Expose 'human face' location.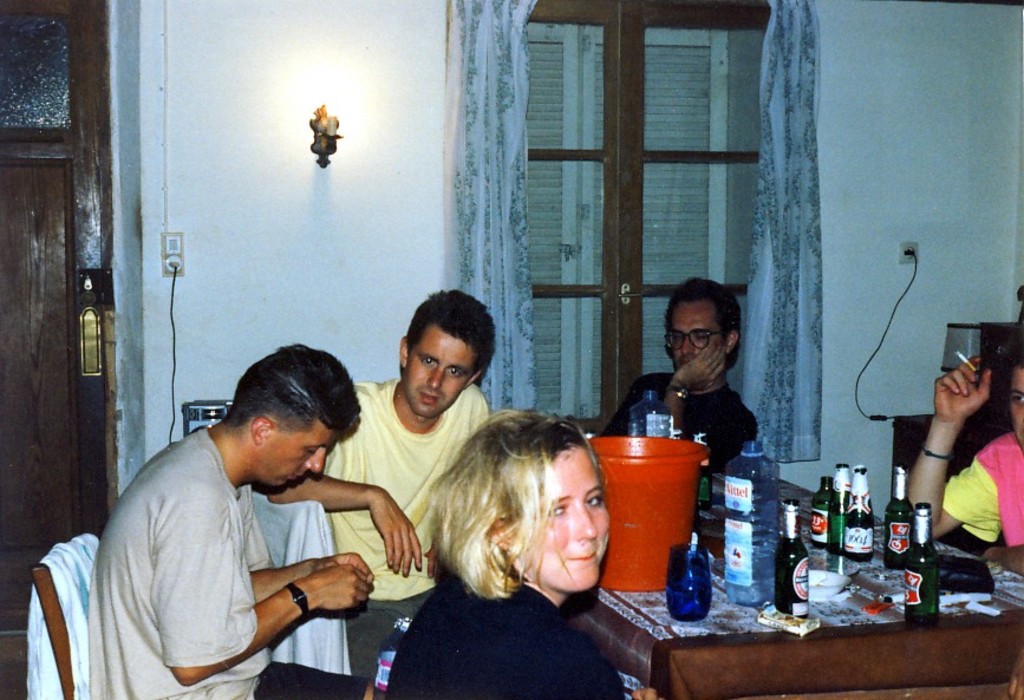
Exposed at [407, 322, 471, 412].
